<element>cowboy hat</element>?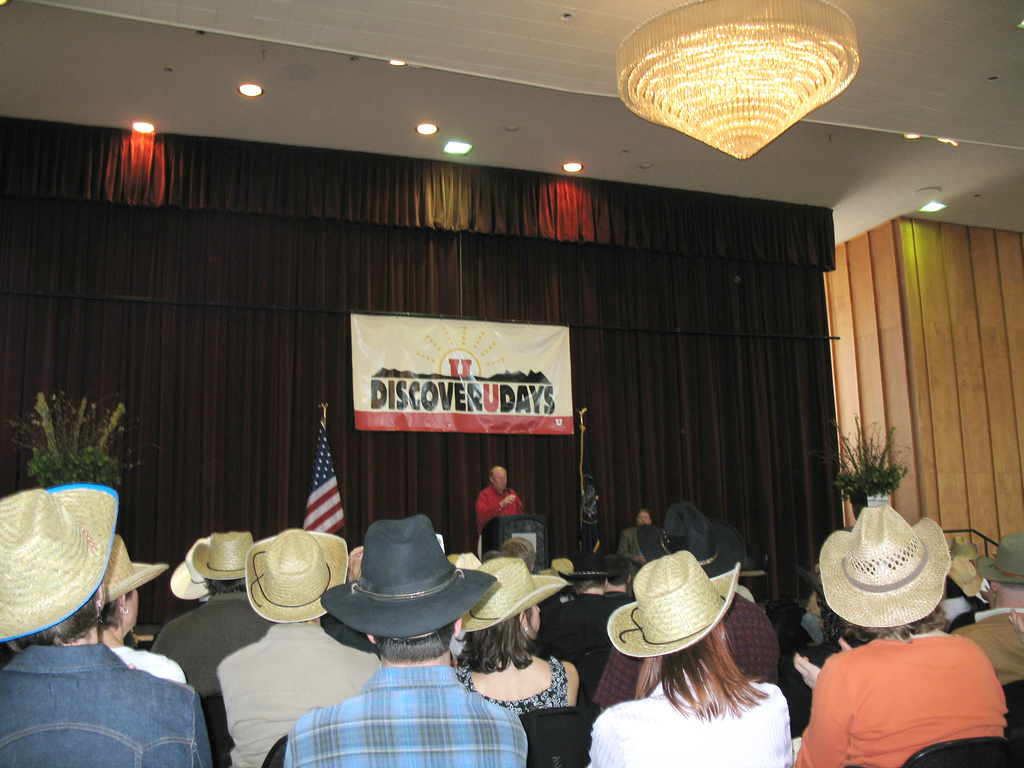
166:560:211:598
